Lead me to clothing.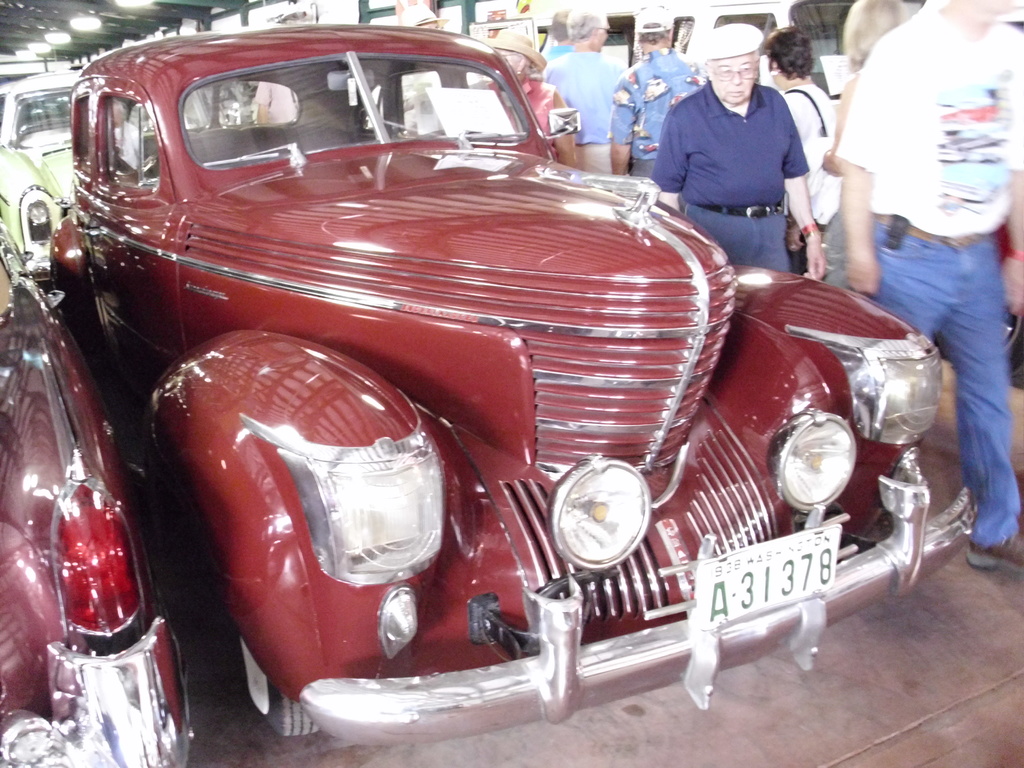
Lead to <bbox>541, 45, 628, 171</bbox>.
